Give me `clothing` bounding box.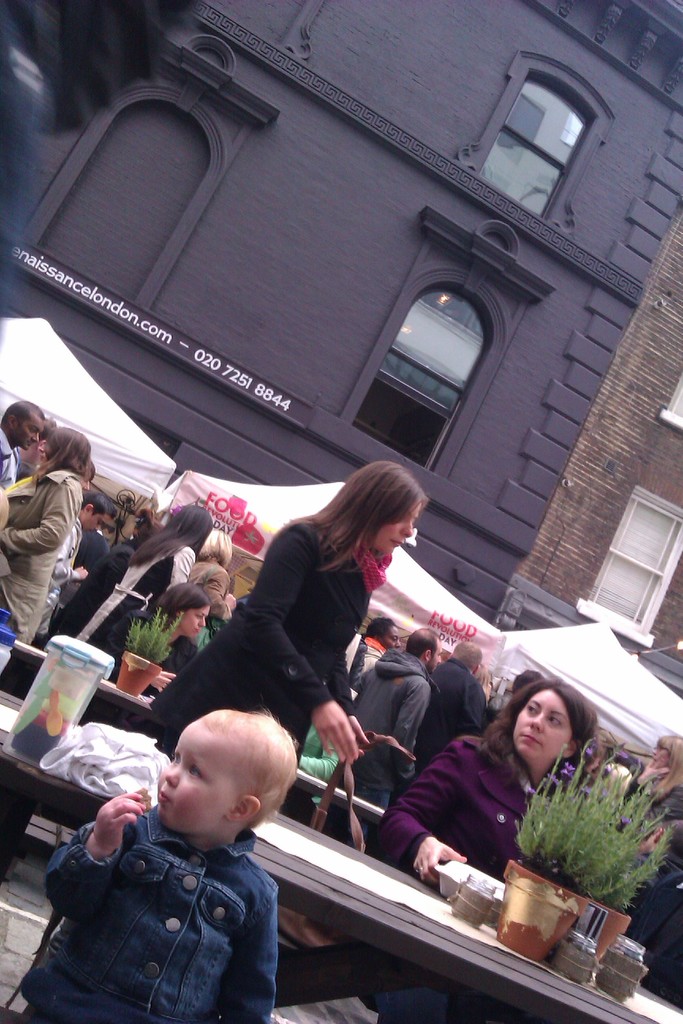
[375, 738, 548, 884].
